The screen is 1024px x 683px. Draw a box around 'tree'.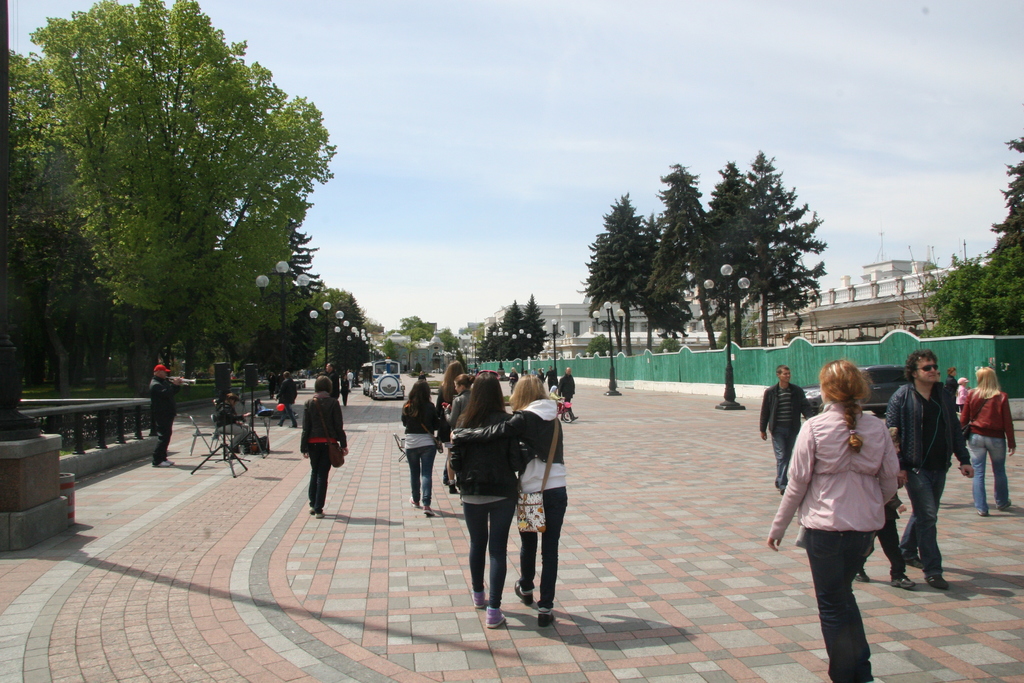
pyautogui.locateOnScreen(294, 286, 376, 381).
